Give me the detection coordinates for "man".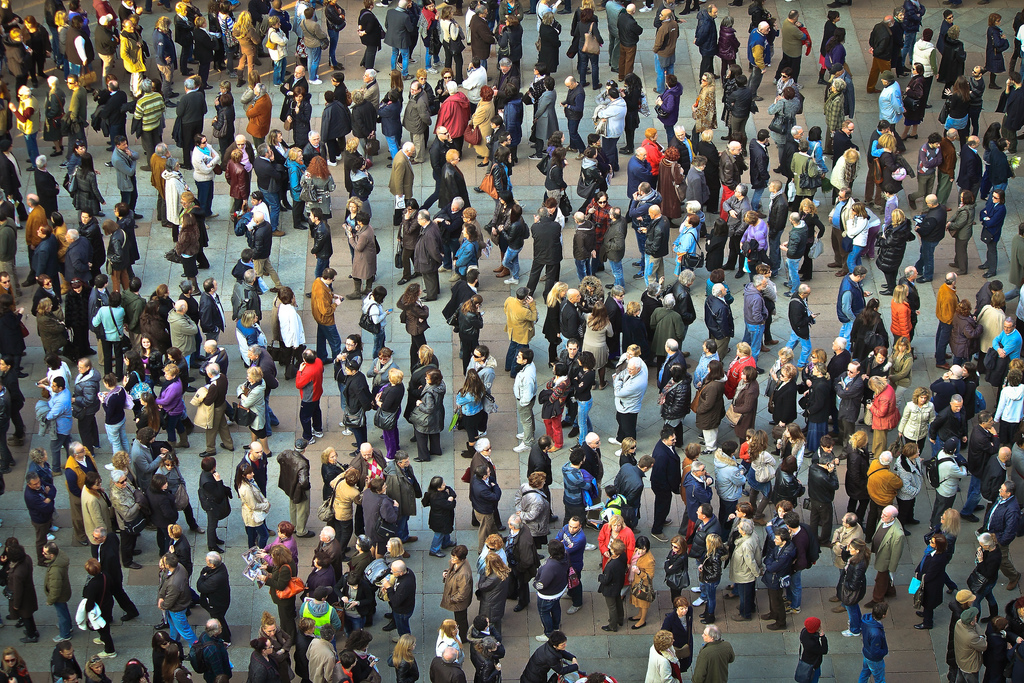
box(605, 0, 626, 72).
